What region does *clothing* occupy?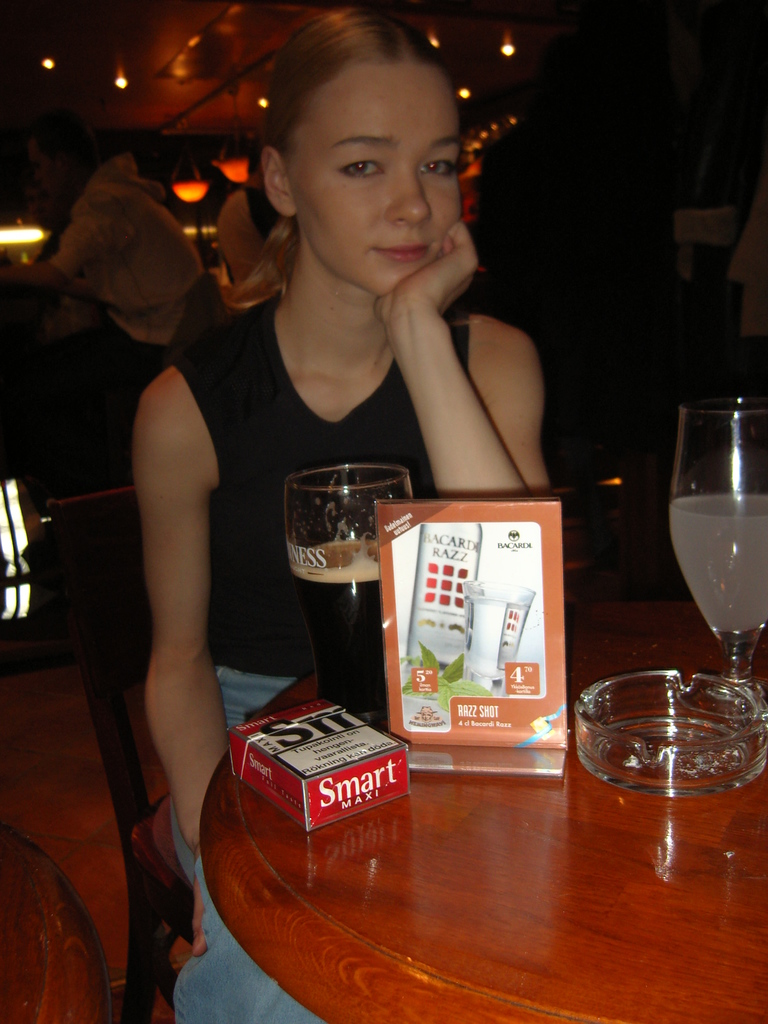
l=48, t=145, r=207, b=364.
